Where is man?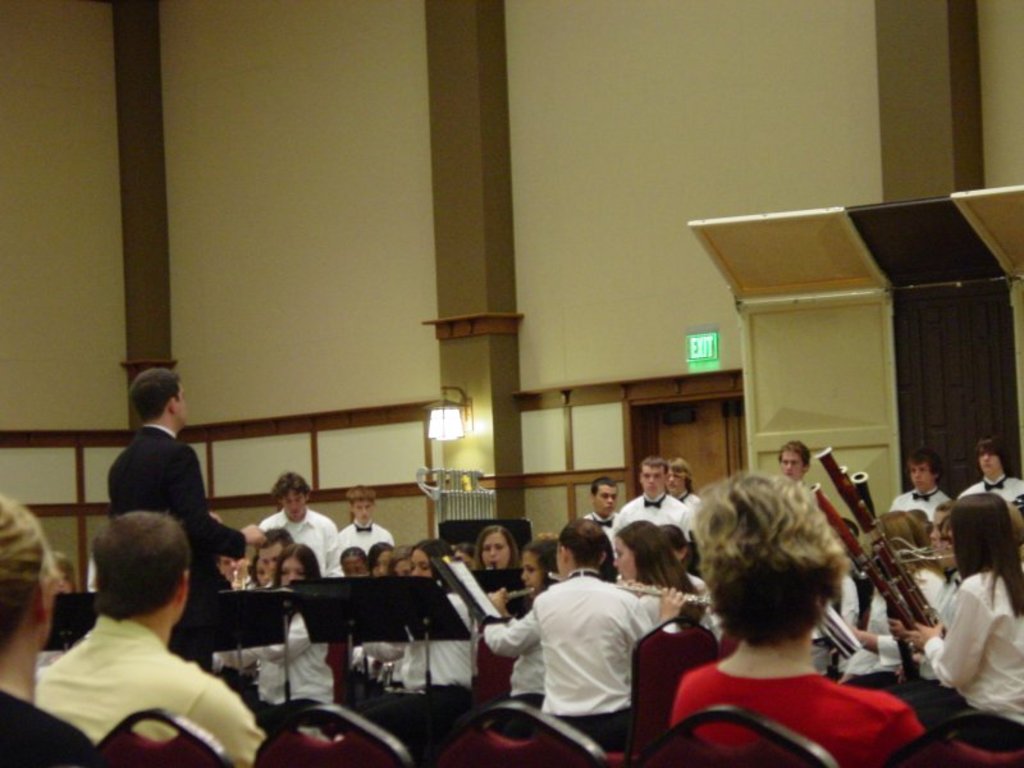
<region>105, 366, 264, 671</region>.
